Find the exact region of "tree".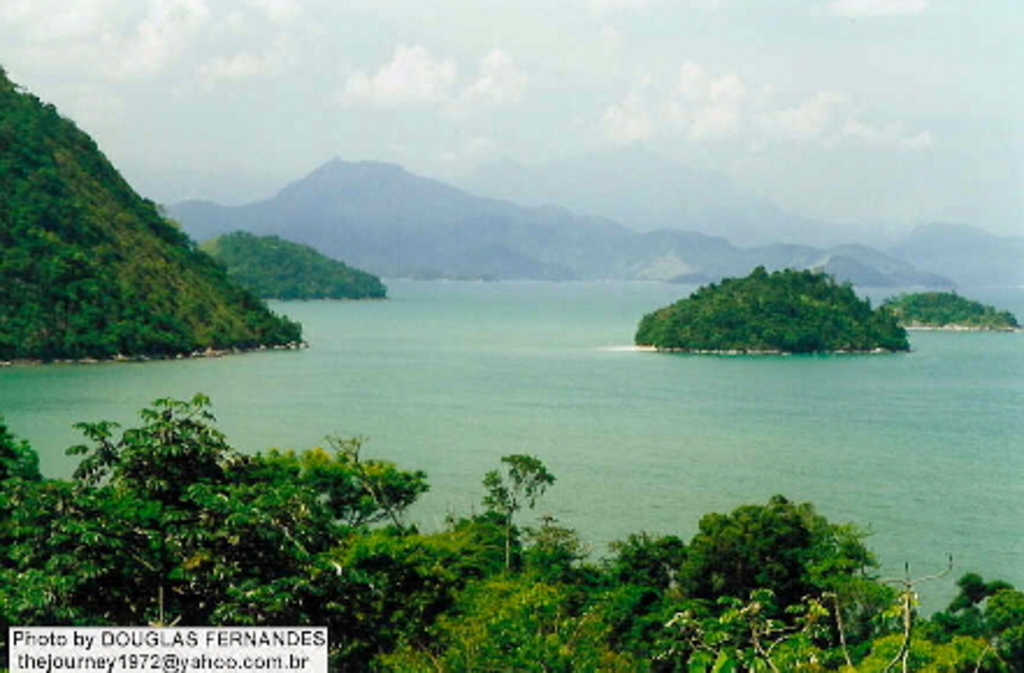
Exact region: {"x1": 471, "y1": 443, "x2": 555, "y2": 545}.
